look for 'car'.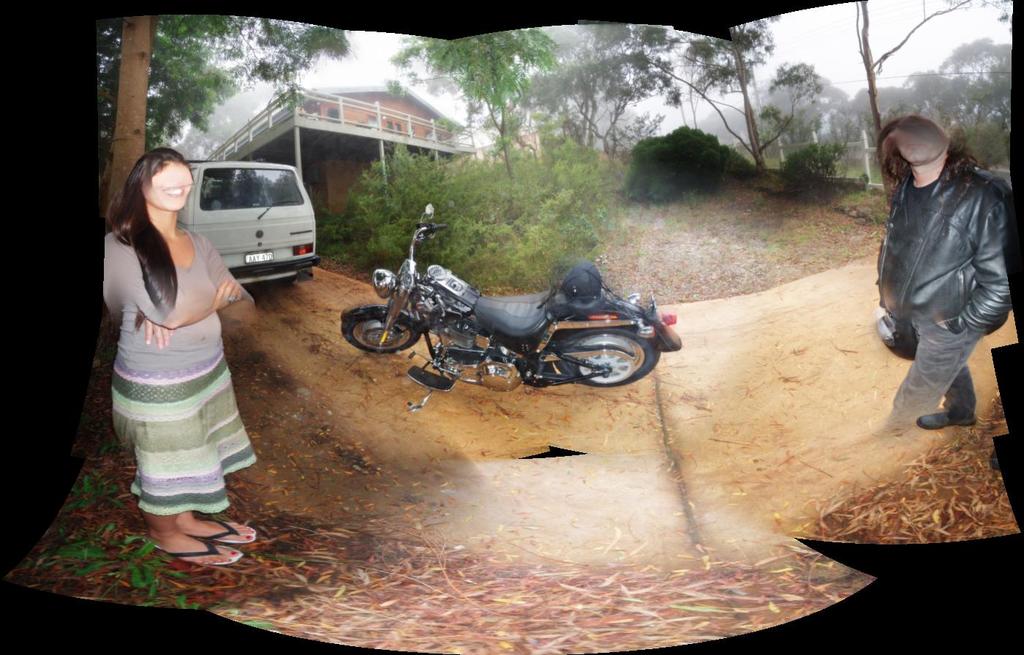
Found: 175,160,309,293.
